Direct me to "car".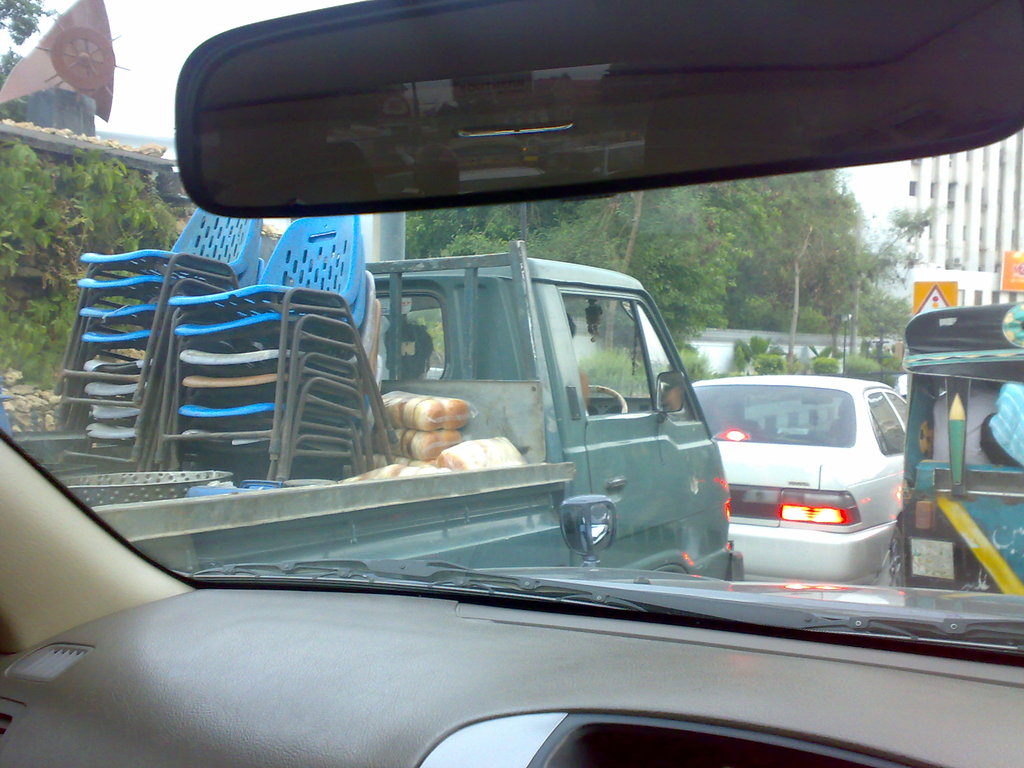
Direction: rect(0, 0, 1023, 767).
